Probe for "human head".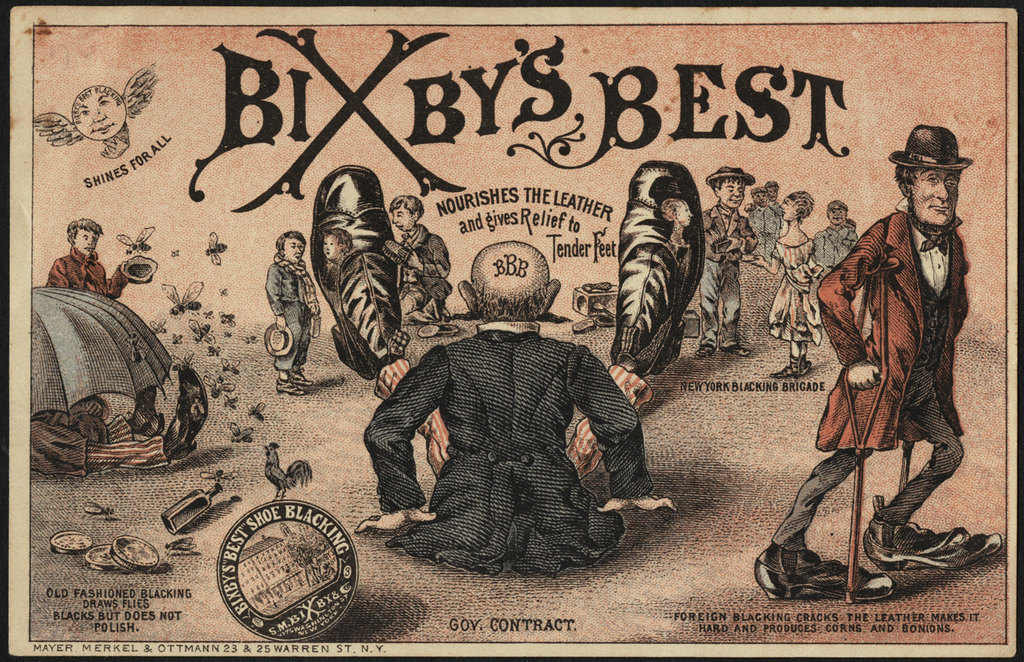
Probe result: left=830, top=202, right=843, bottom=223.
